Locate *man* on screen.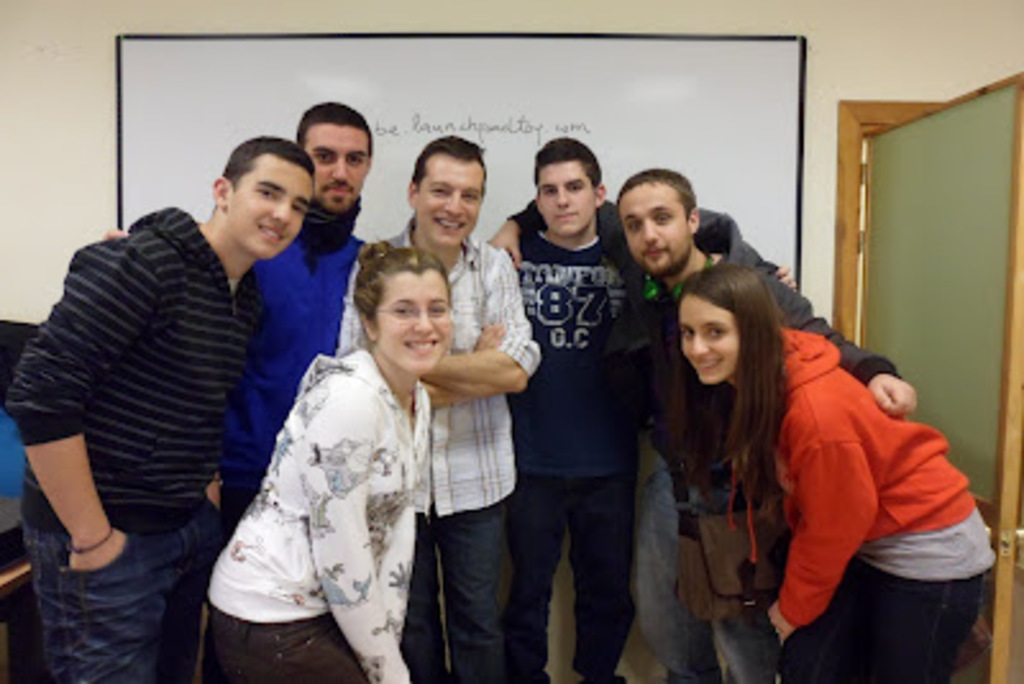
On screen at [x1=325, y1=136, x2=543, y2=681].
